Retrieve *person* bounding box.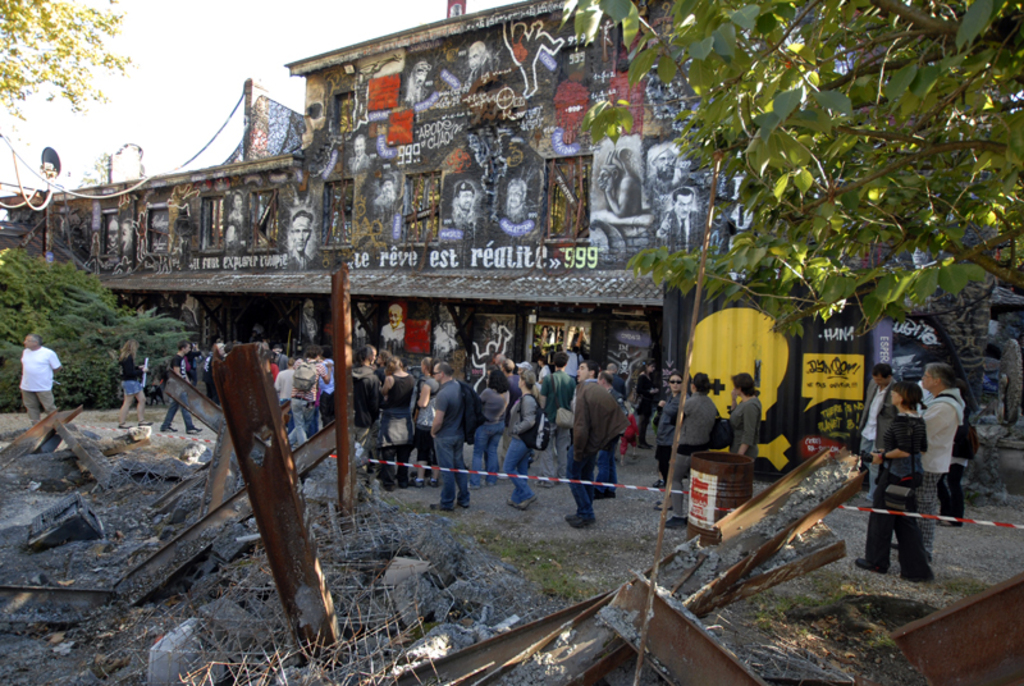
Bounding box: detection(301, 301, 324, 340).
